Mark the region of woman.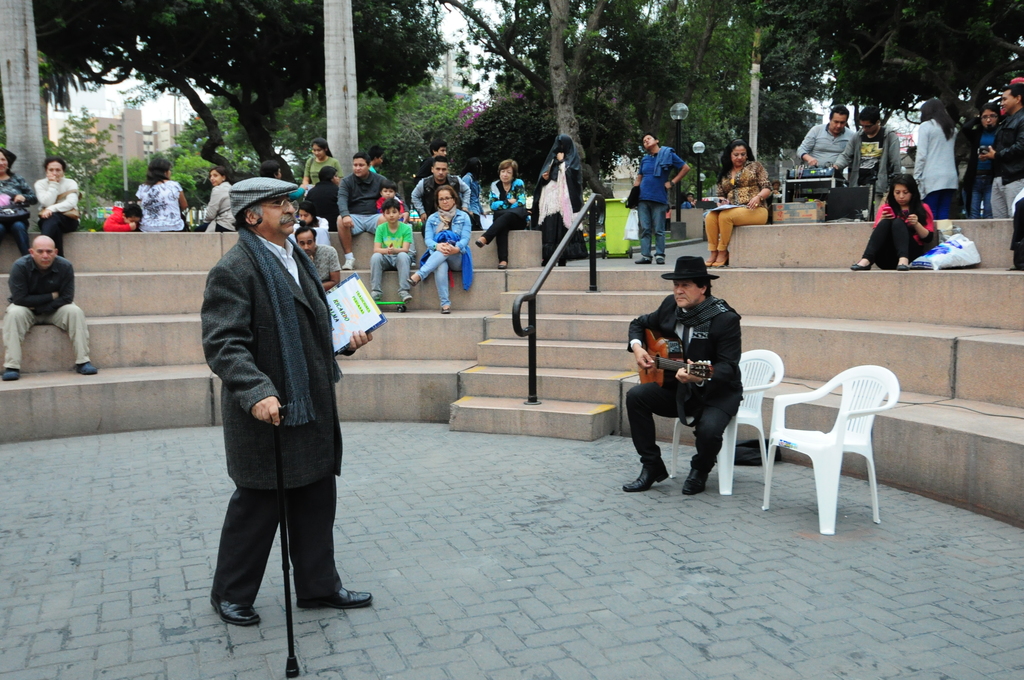
Region: 190,165,232,233.
